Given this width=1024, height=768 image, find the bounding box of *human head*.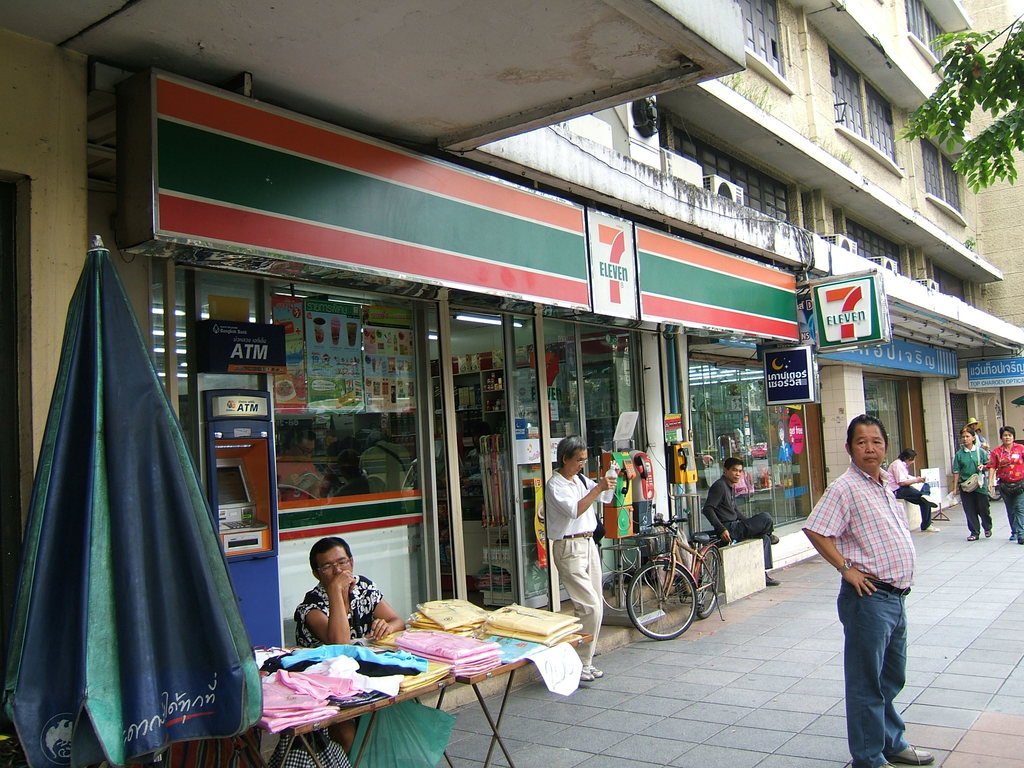
<box>313,537,350,593</box>.
